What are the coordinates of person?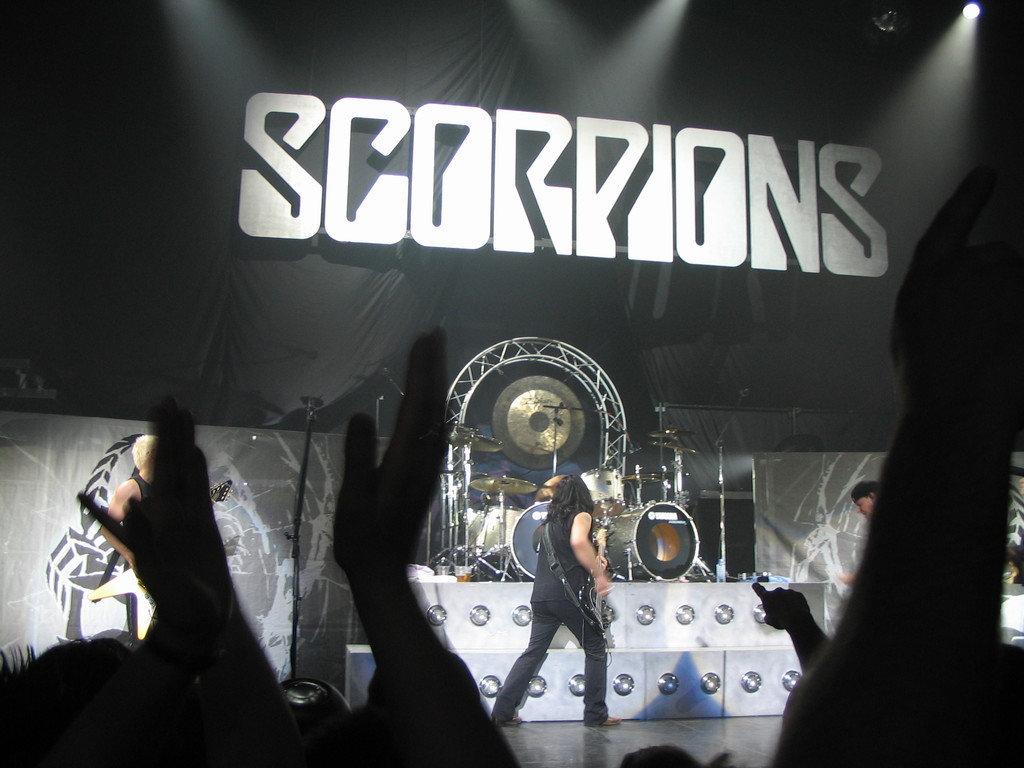
{"x1": 517, "y1": 452, "x2": 623, "y2": 737}.
